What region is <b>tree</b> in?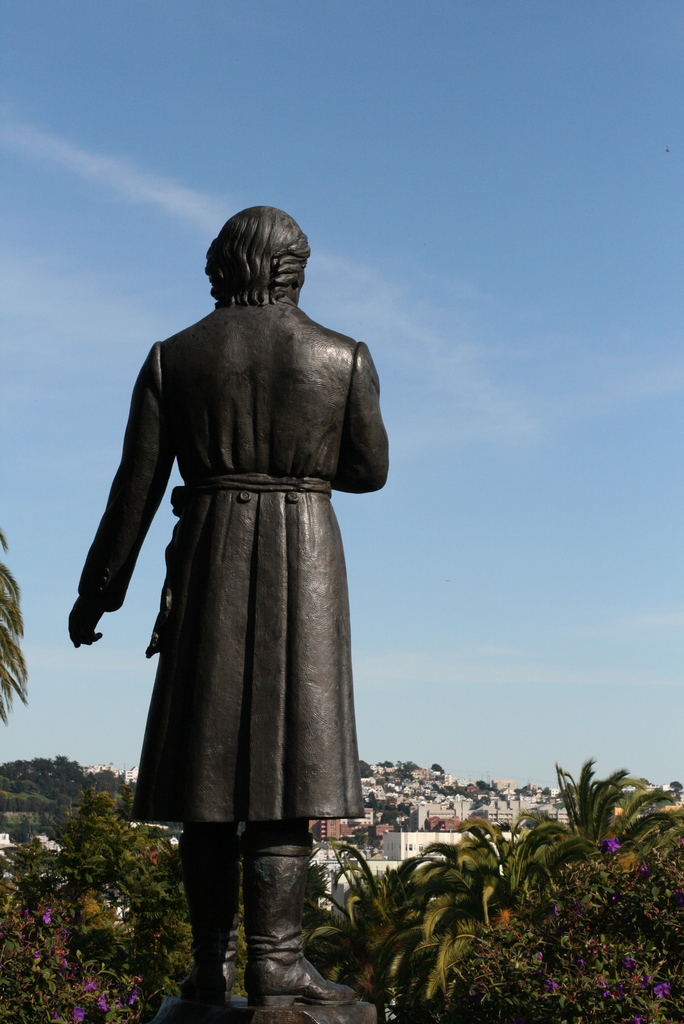
538:787:549:797.
